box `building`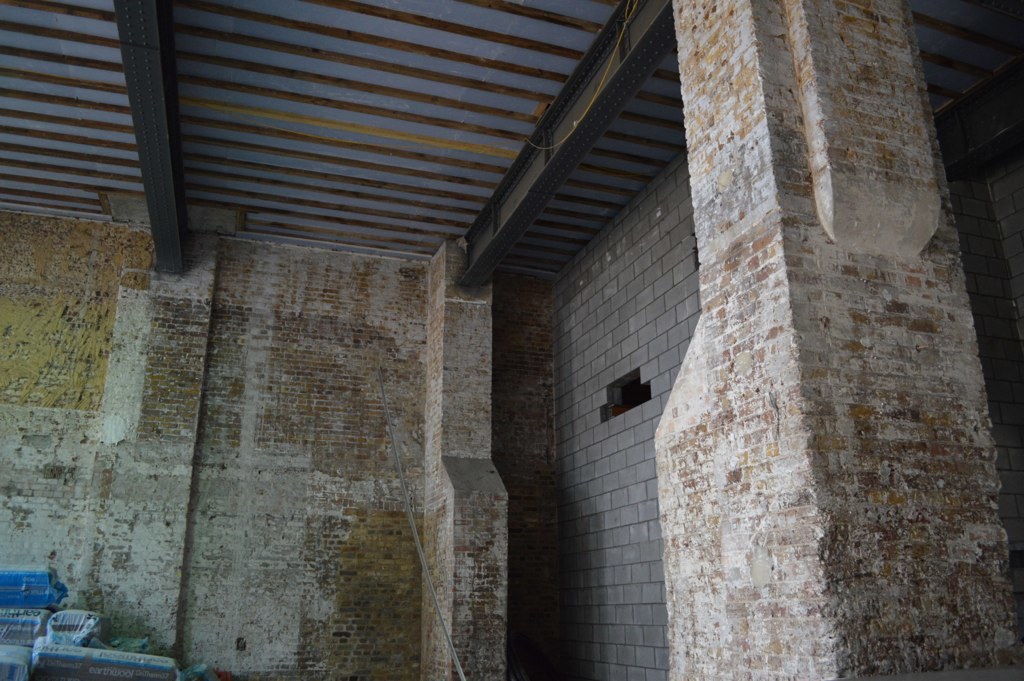
0 0 1020 680
